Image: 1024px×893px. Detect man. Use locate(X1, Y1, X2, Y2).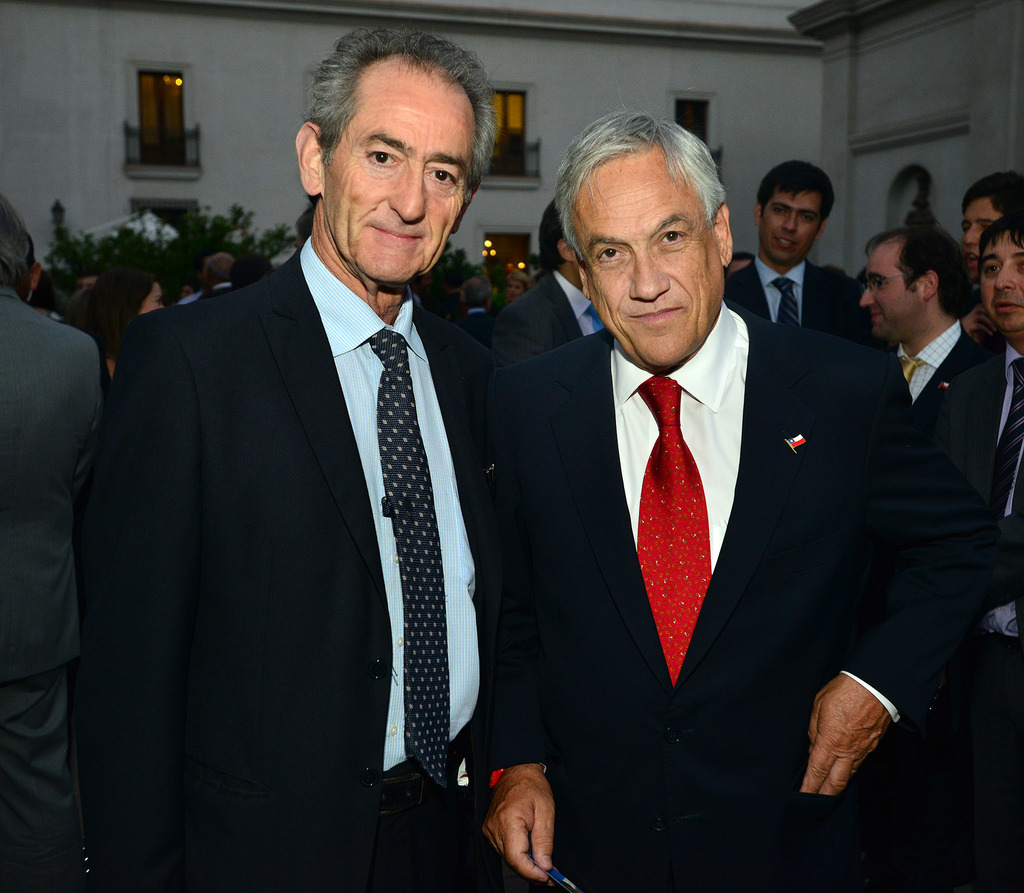
locate(480, 97, 934, 892).
